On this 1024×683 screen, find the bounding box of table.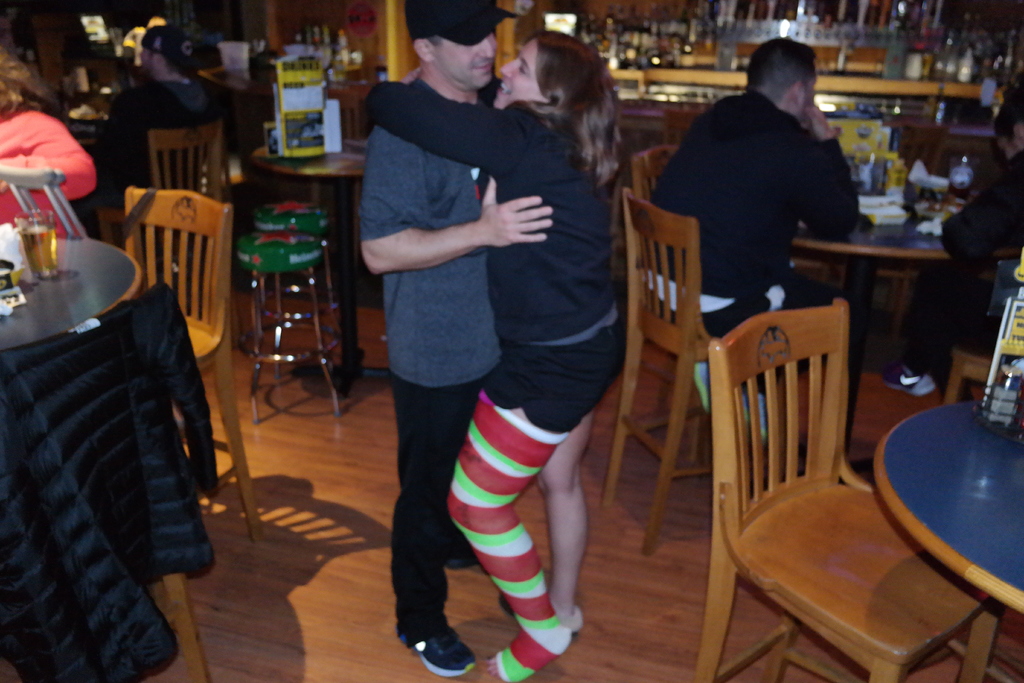
Bounding box: 869:386:1023:666.
